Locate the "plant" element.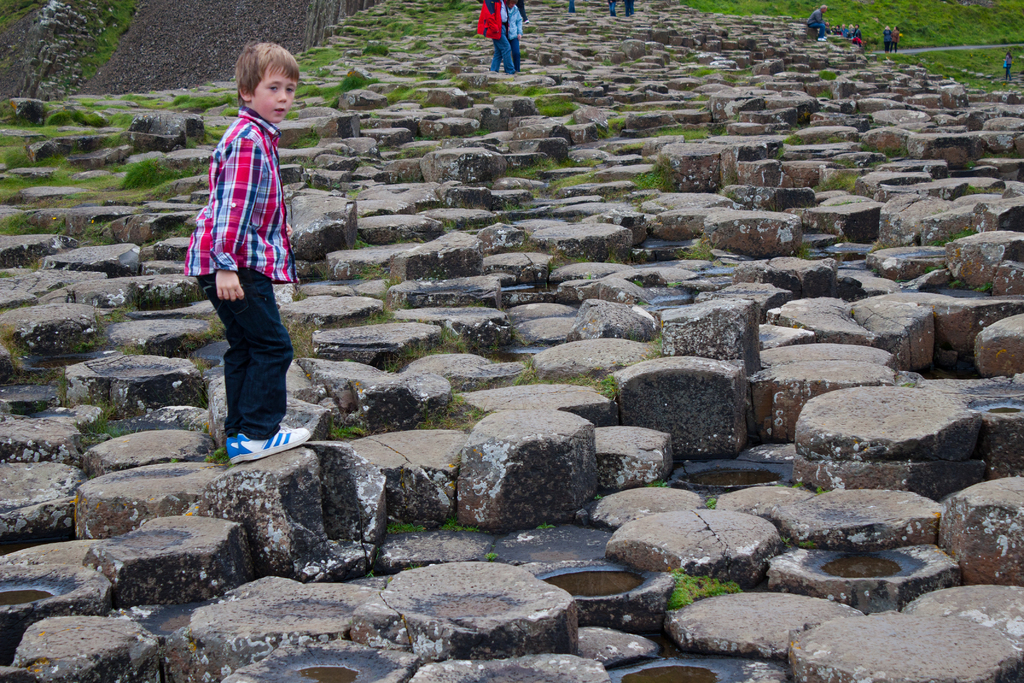
Element bbox: detection(388, 520, 436, 538).
